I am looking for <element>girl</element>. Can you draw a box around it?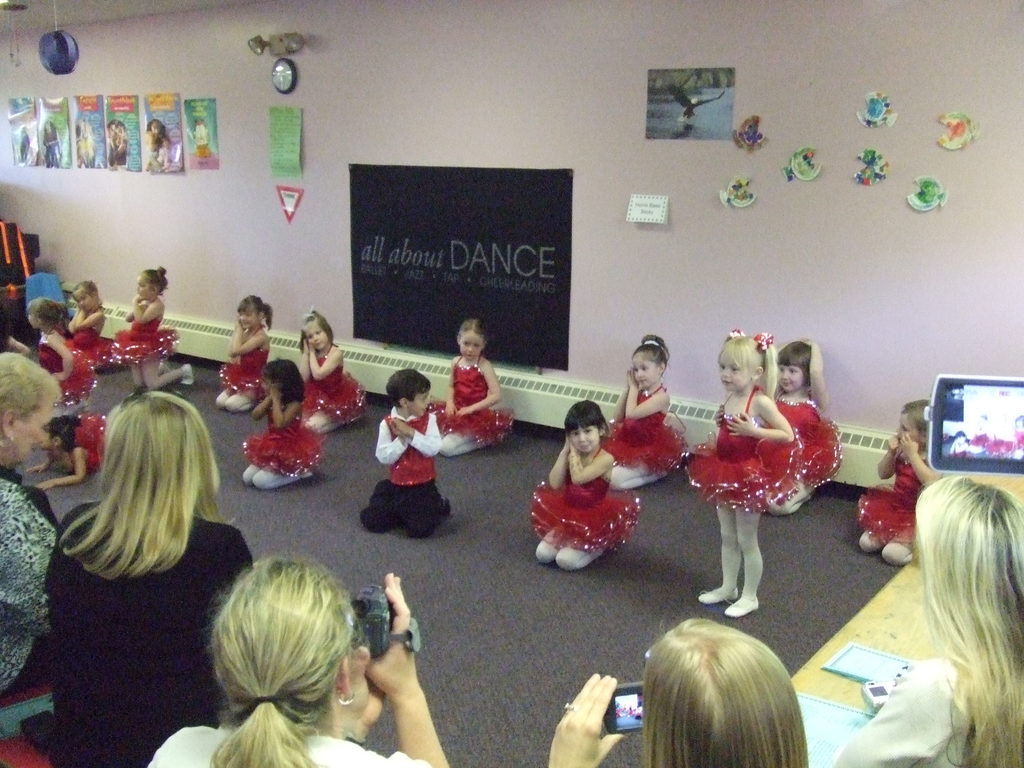
Sure, the bounding box is (left=25, top=295, right=96, bottom=403).
